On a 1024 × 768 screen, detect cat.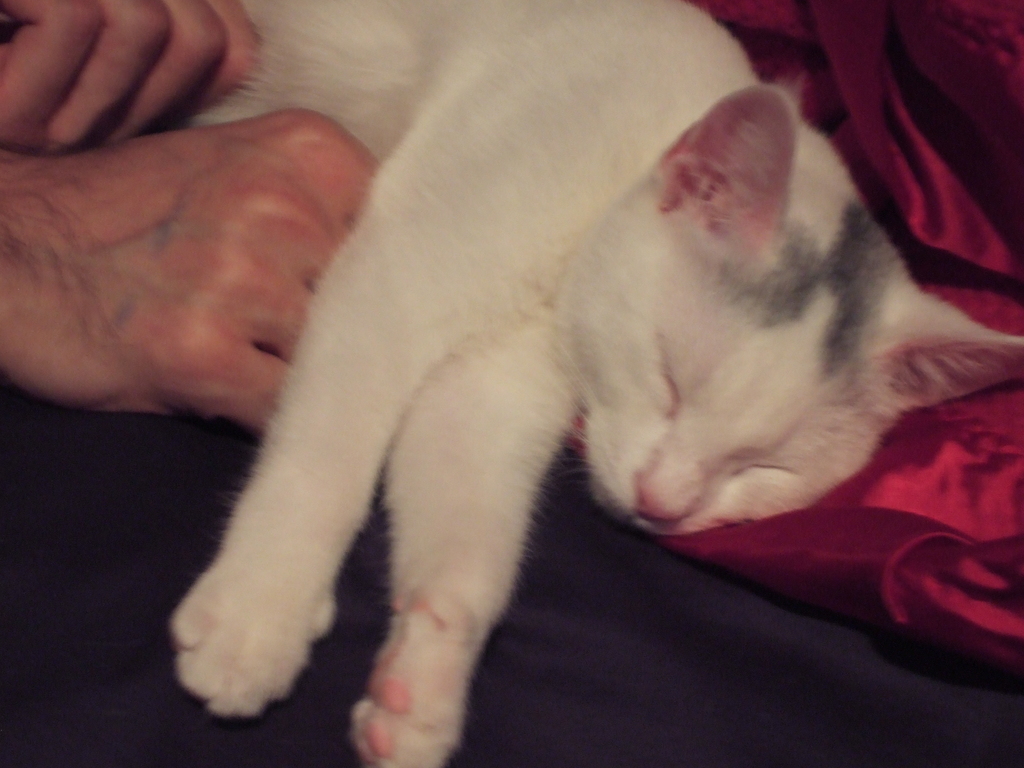
left=163, top=0, right=1023, bottom=767.
